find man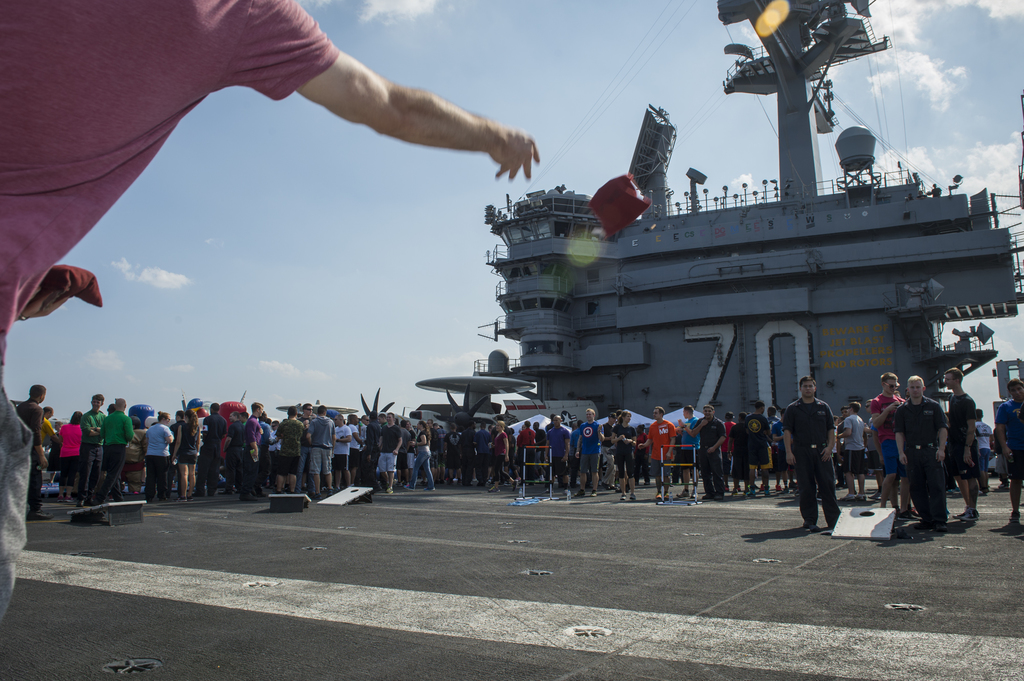
<bbox>307, 408, 337, 499</bbox>
